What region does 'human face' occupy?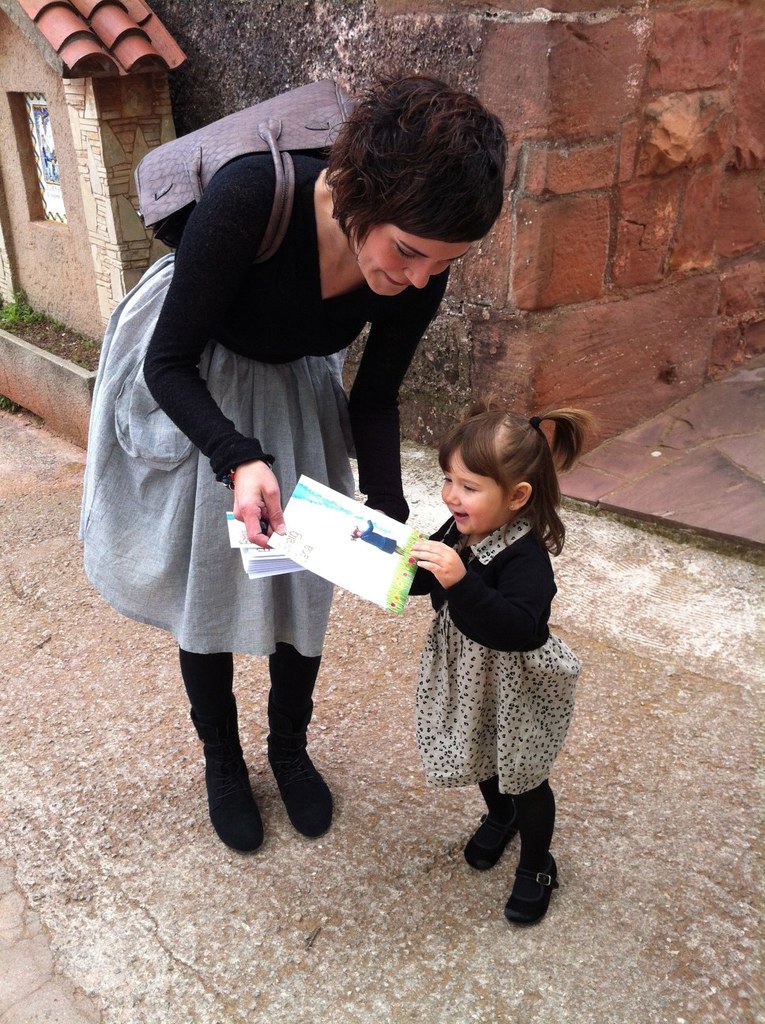
x1=445 y1=450 x2=504 y2=529.
